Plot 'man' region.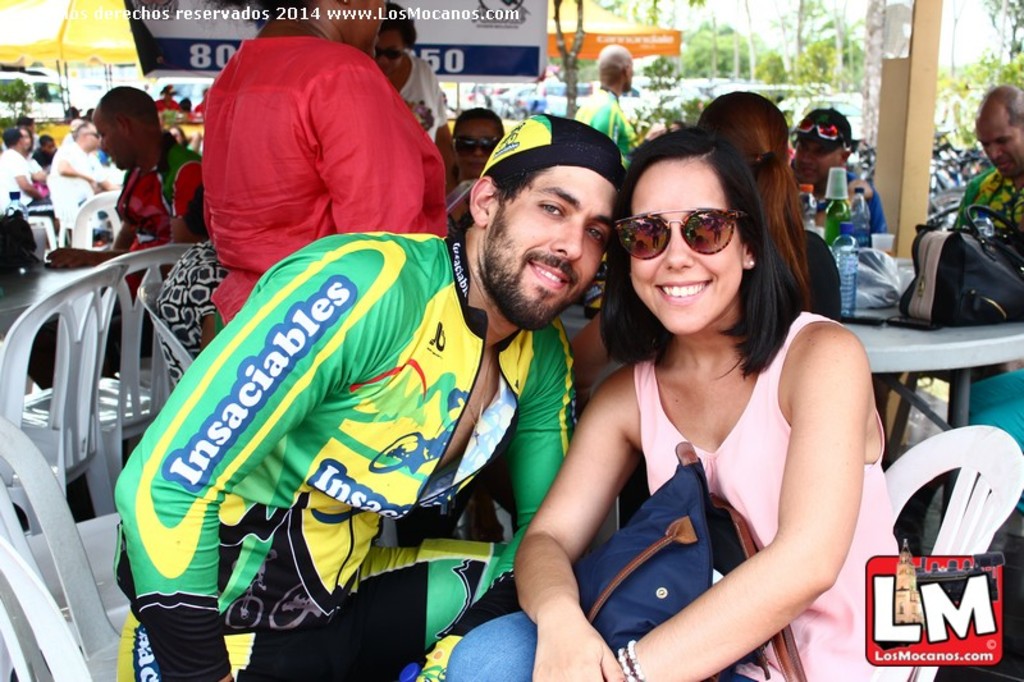
Plotted at <region>108, 100, 612, 681</region>.
